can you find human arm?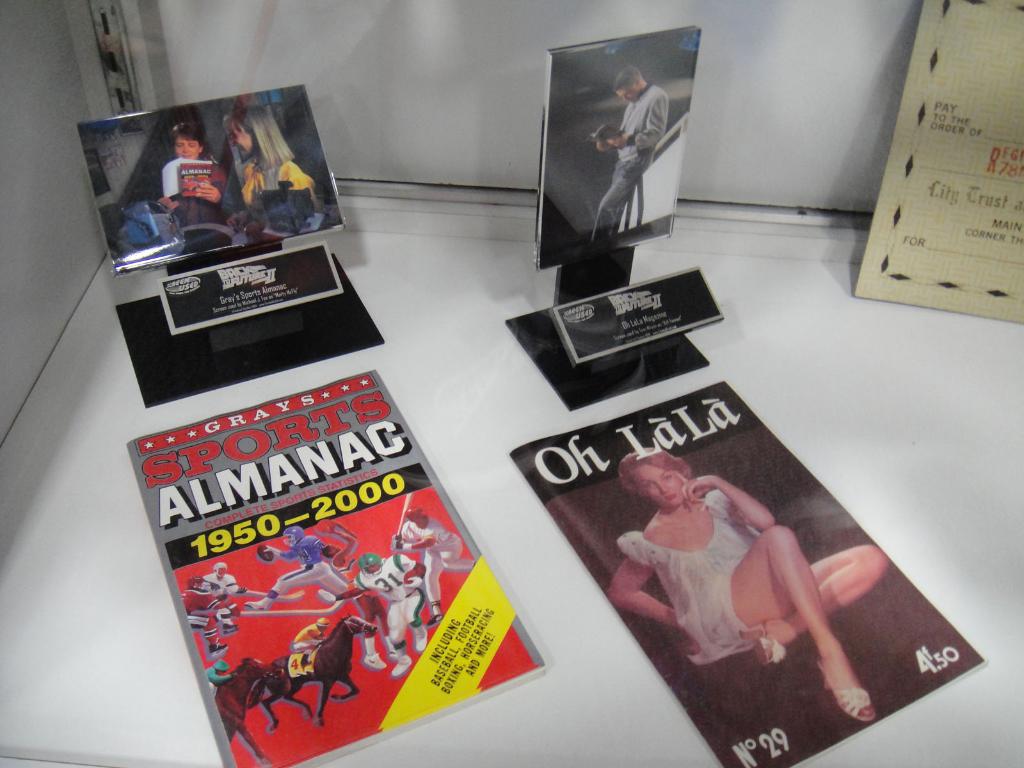
Yes, bounding box: BBox(605, 540, 695, 655).
